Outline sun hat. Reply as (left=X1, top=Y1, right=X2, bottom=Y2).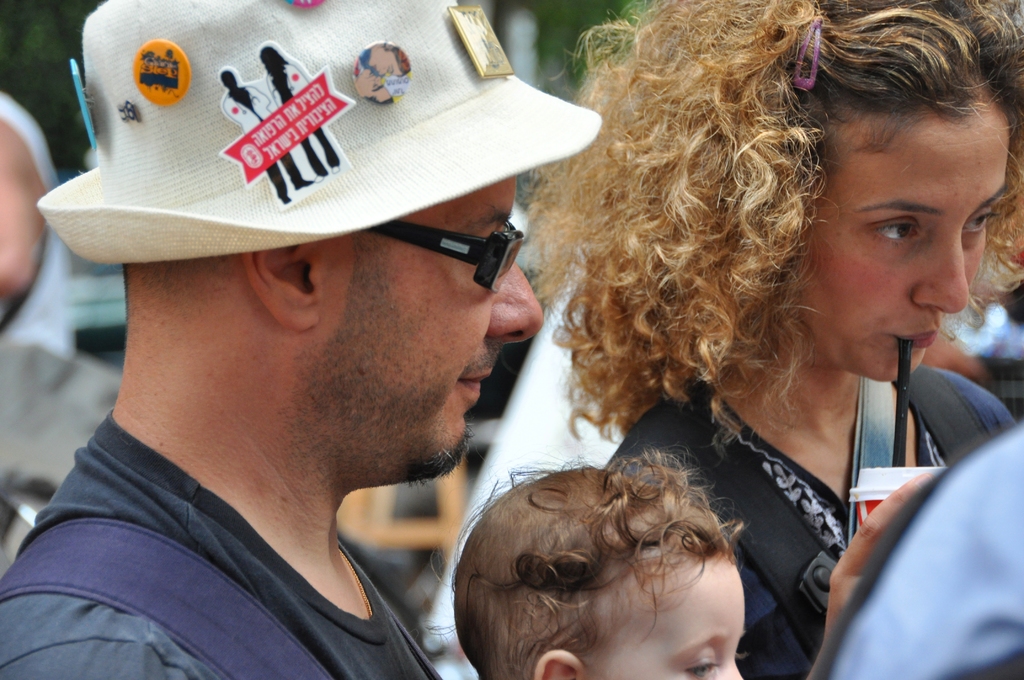
(left=35, top=0, right=600, bottom=261).
